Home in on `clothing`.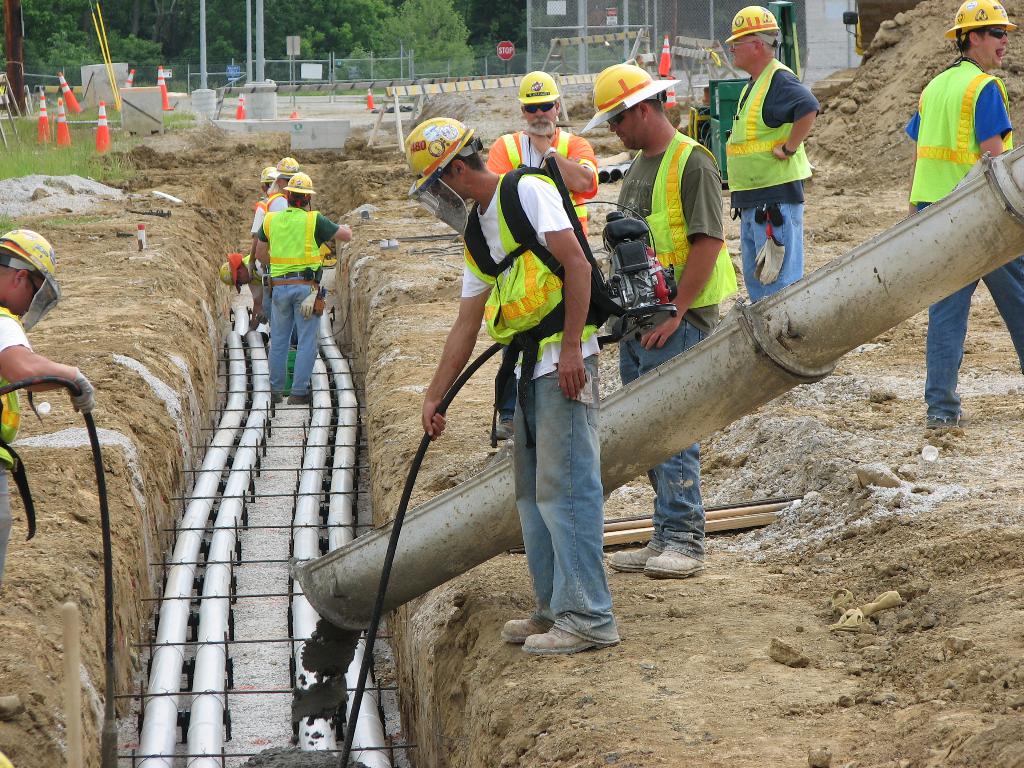
Homed in at rect(255, 204, 337, 394).
